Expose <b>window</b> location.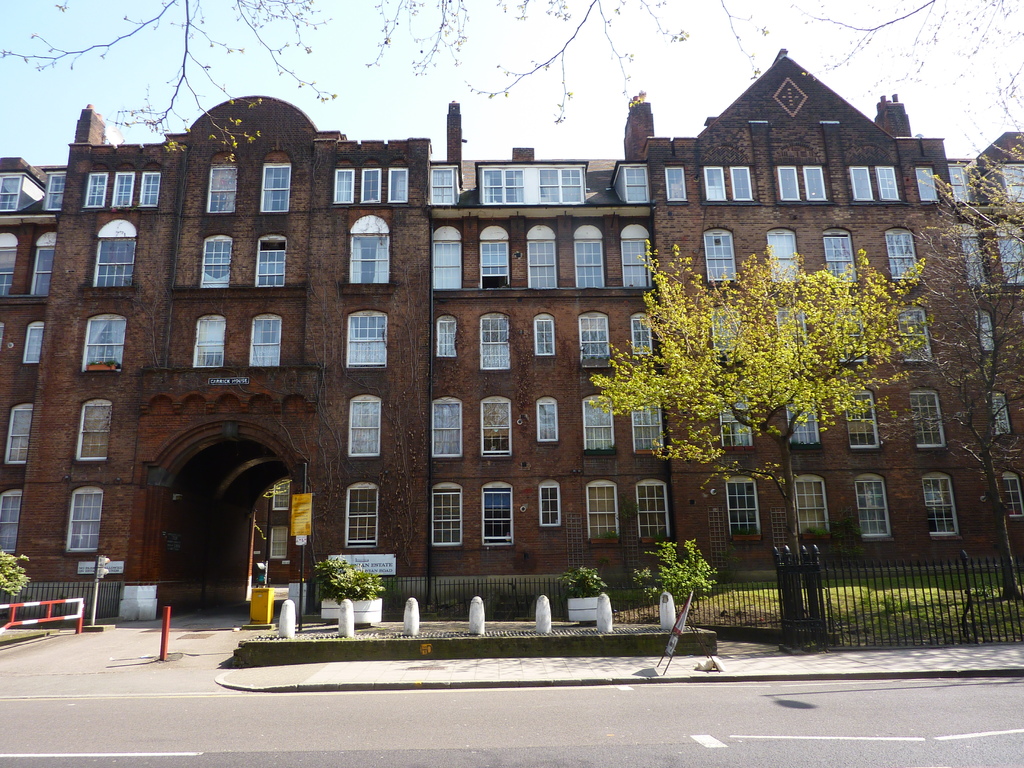
Exposed at <box>627,164,655,205</box>.
